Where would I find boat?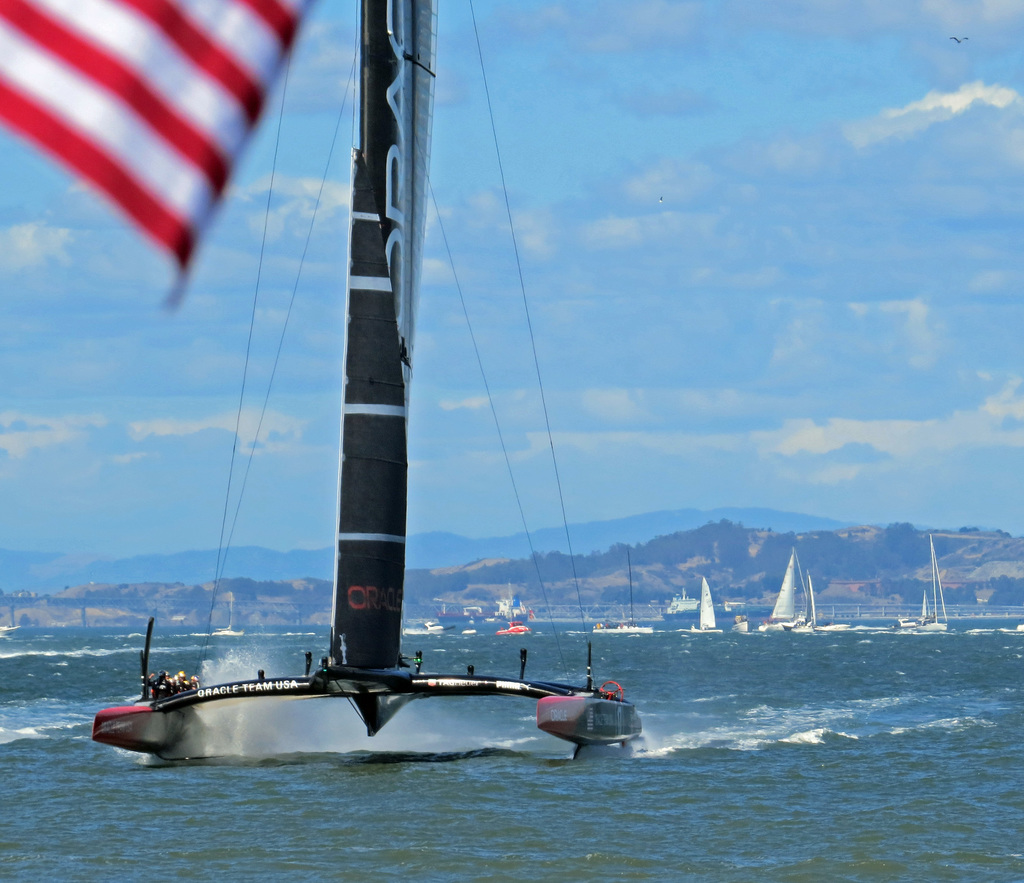
At 753, 540, 822, 638.
